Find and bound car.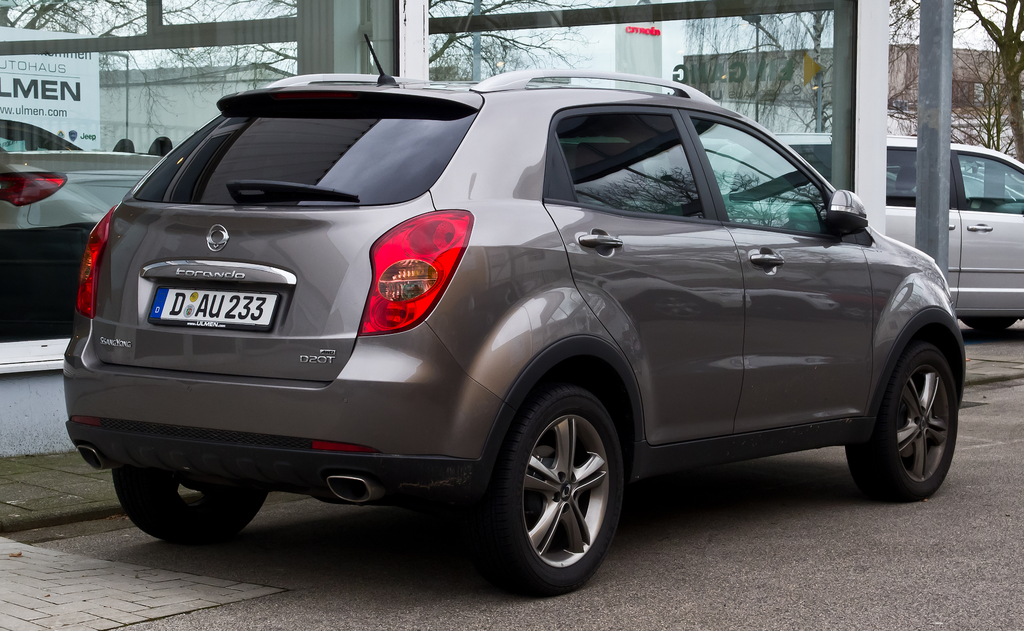
Bound: box(66, 35, 964, 595).
